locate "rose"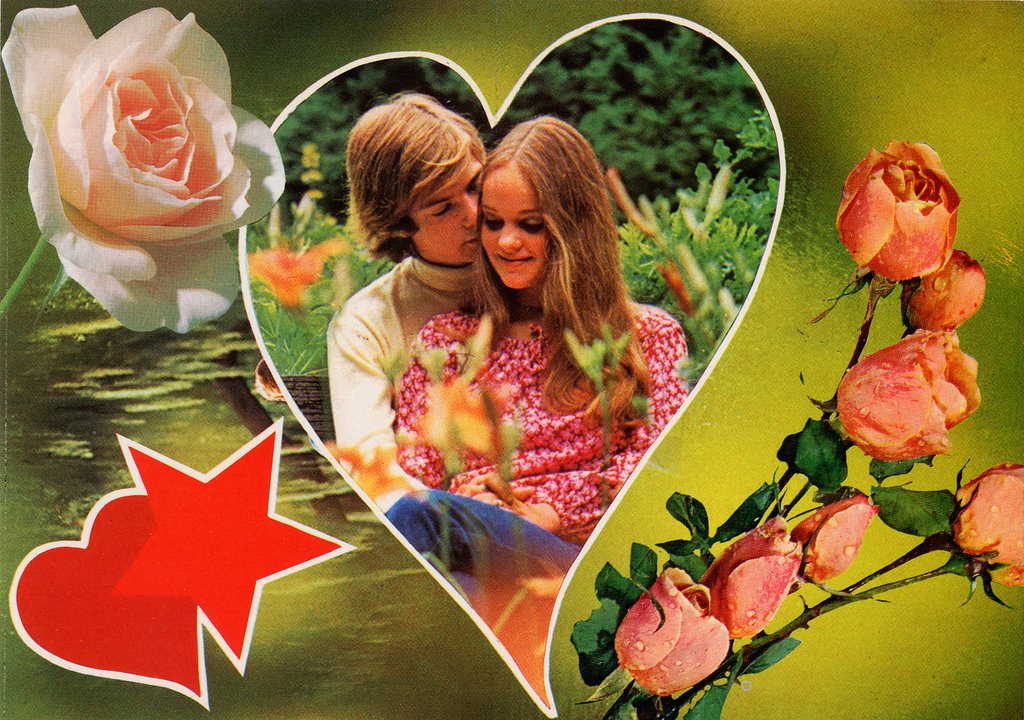
x1=246, y1=235, x2=354, y2=304
